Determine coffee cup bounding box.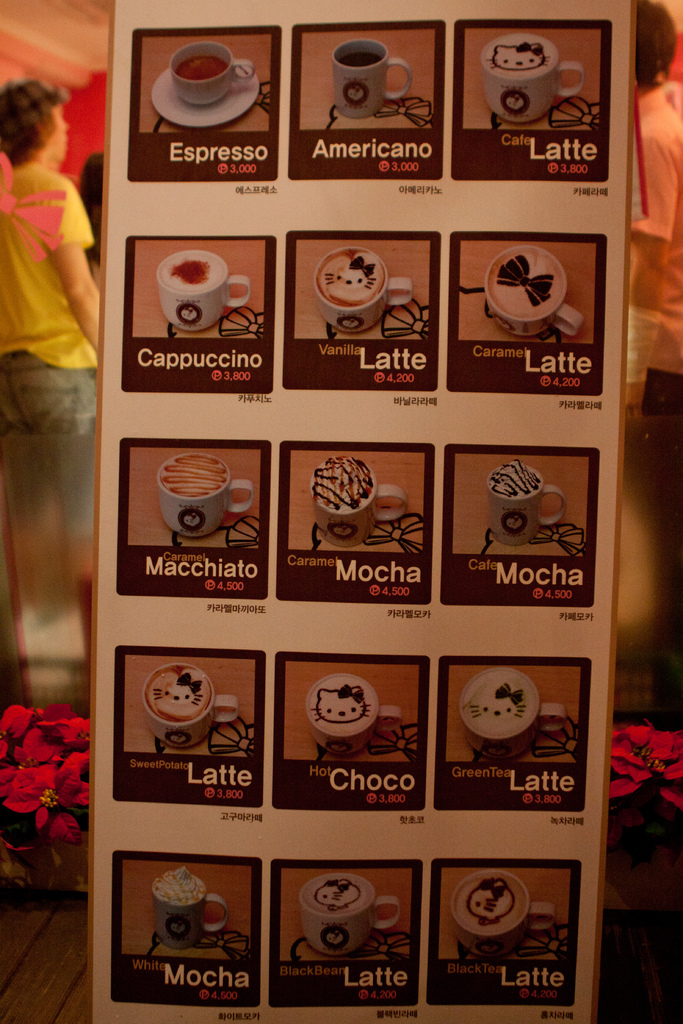
Determined: select_region(463, 668, 569, 762).
